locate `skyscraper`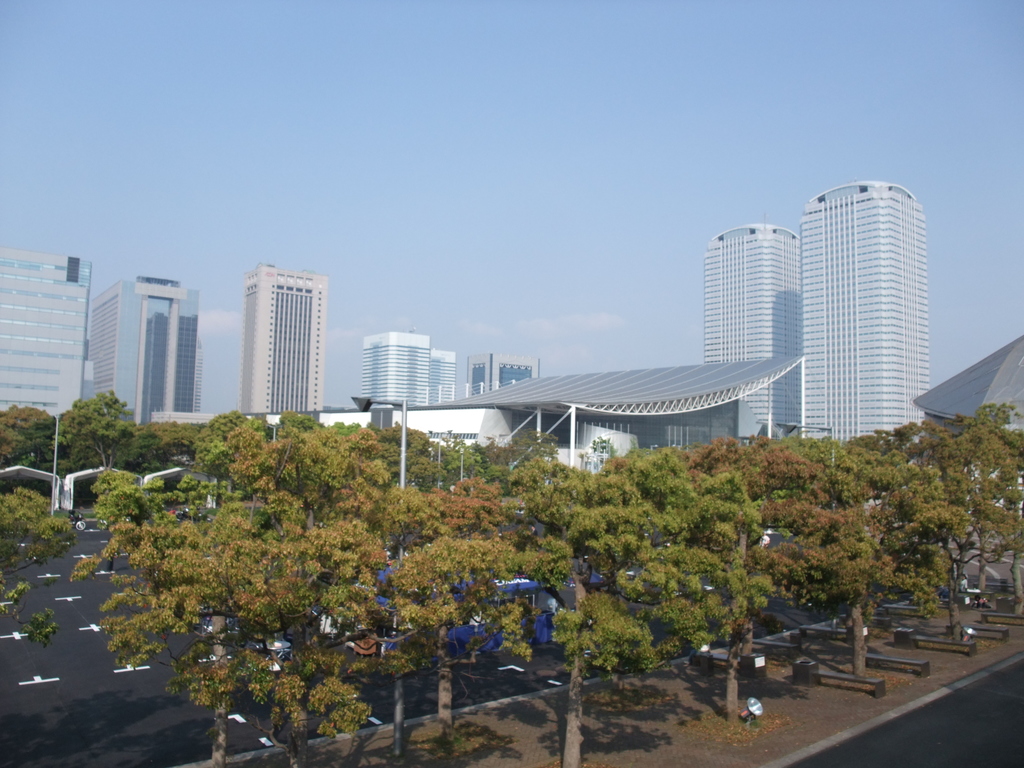
238,264,332,416
